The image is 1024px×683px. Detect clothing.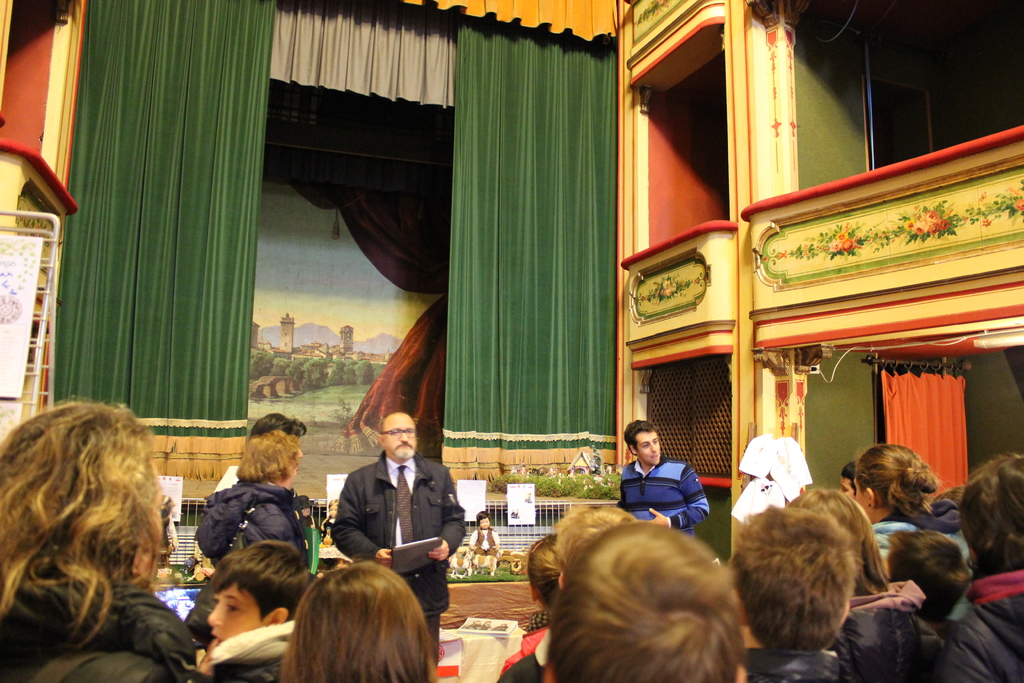
Detection: left=330, top=444, right=467, bottom=666.
